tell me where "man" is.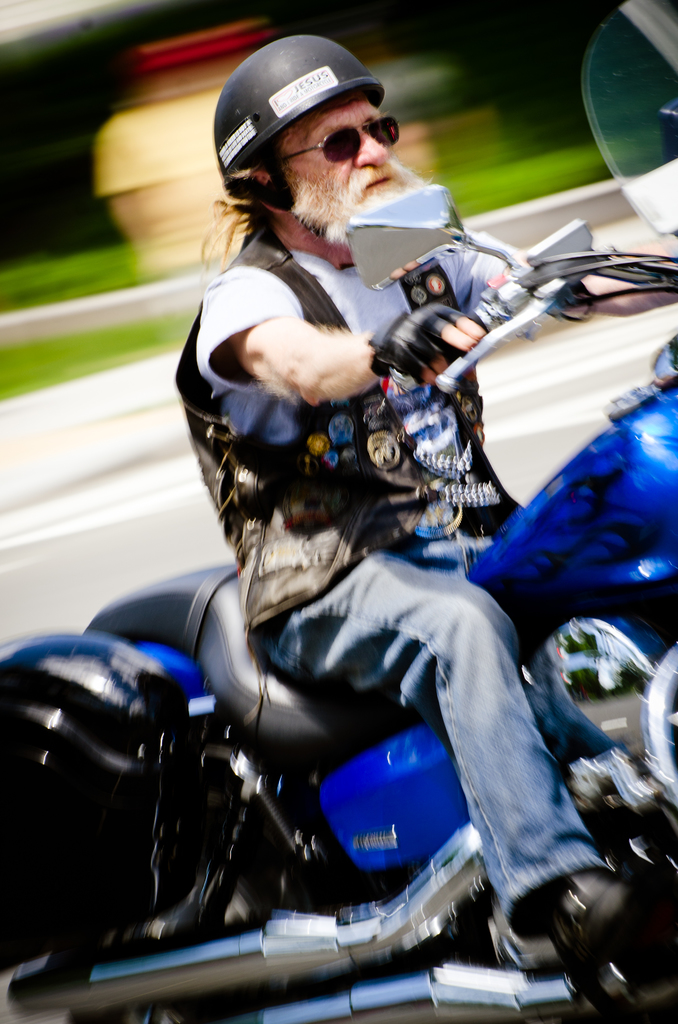
"man" is at crop(174, 35, 677, 958).
